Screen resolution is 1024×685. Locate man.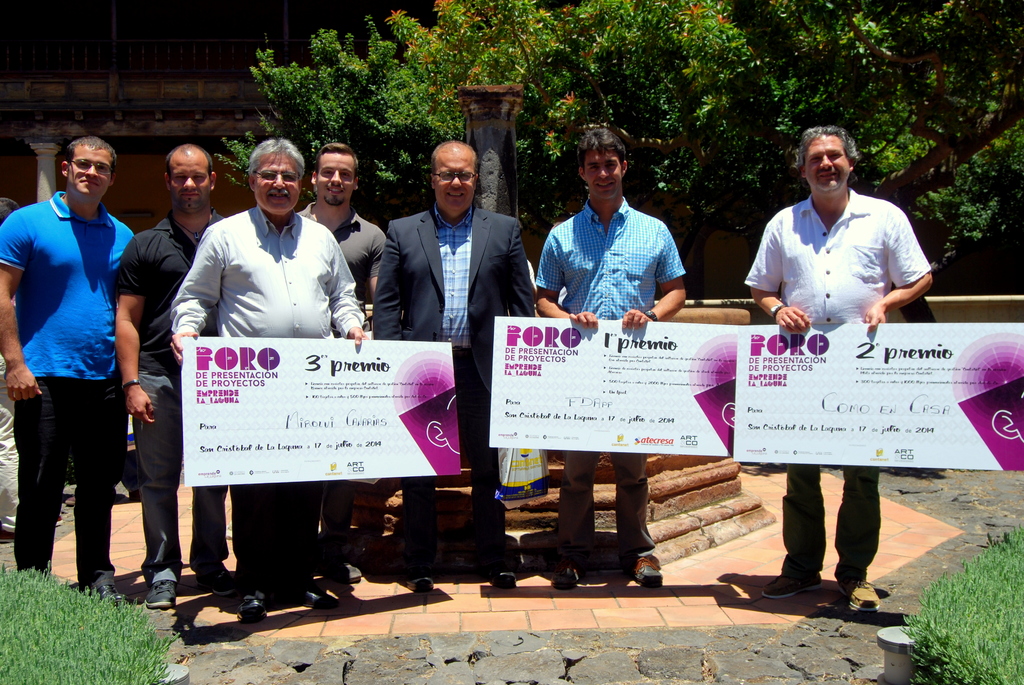
x1=360 y1=135 x2=540 y2=587.
